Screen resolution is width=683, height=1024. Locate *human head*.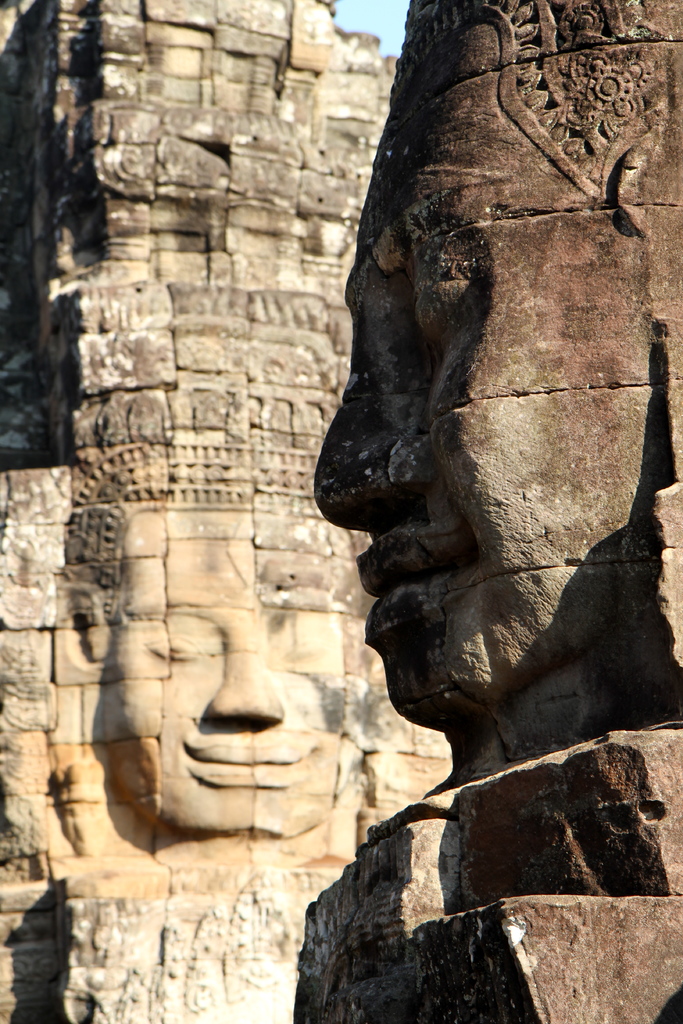
99, 498, 446, 853.
